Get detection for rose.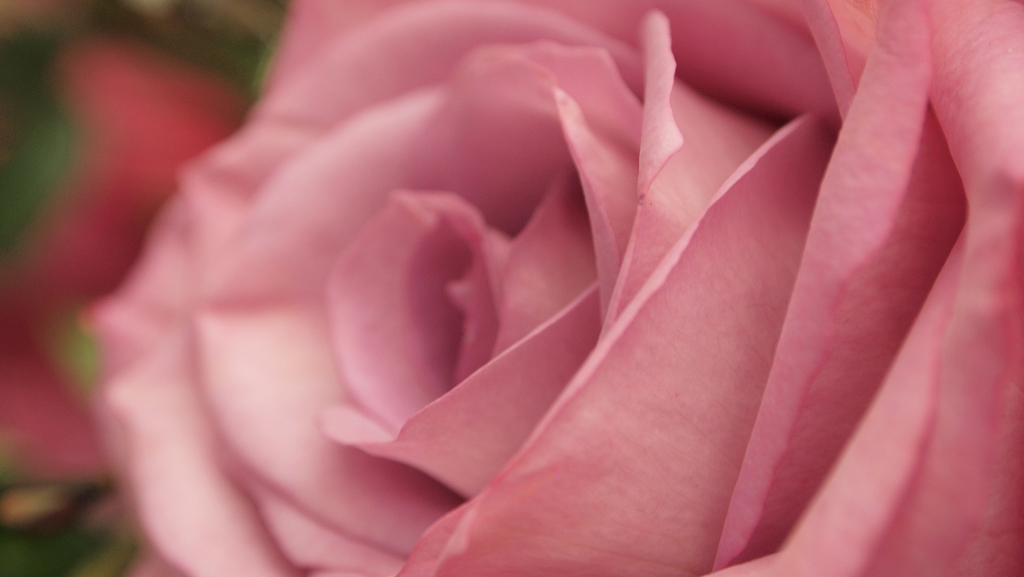
Detection: box=[76, 0, 1023, 576].
